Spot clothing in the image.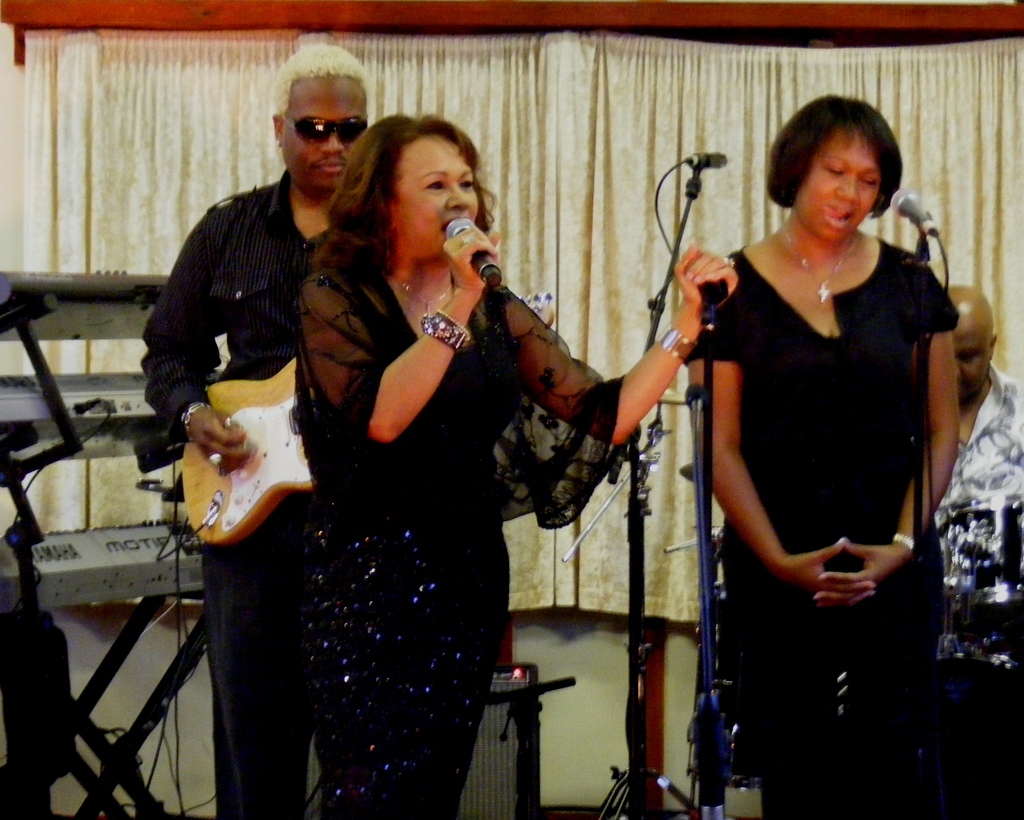
clothing found at crop(141, 162, 361, 819).
